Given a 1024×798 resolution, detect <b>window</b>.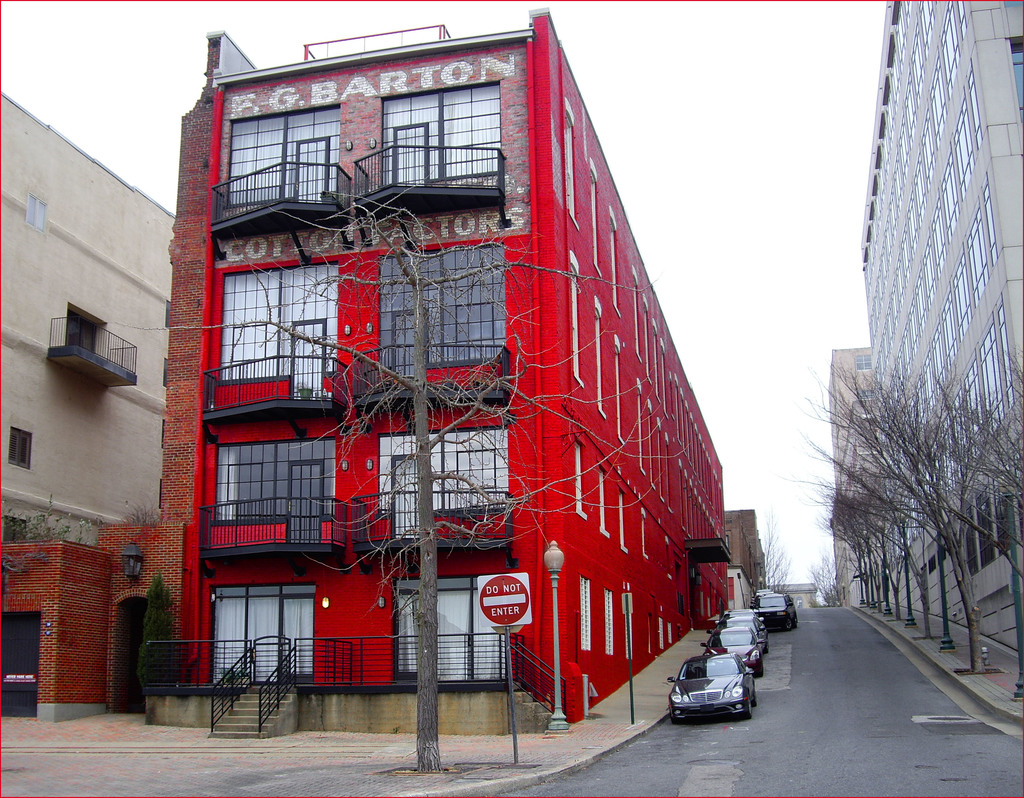
x1=558 y1=116 x2=575 y2=211.
